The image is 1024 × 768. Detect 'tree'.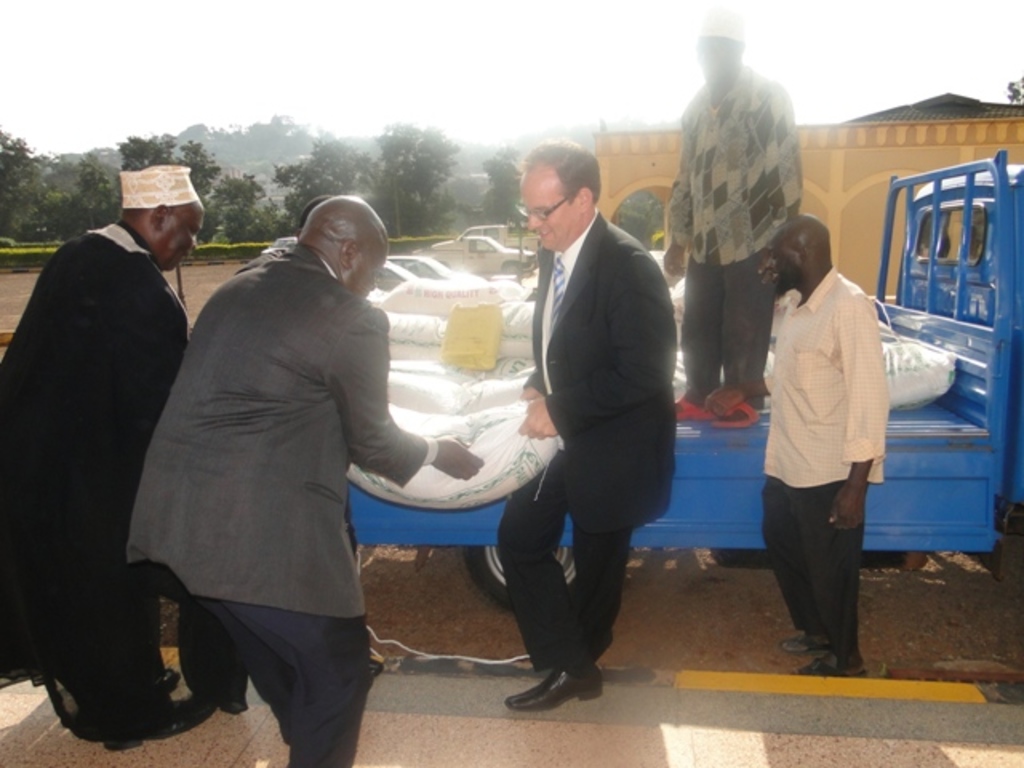
Detection: [left=483, top=146, right=523, bottom=240].
